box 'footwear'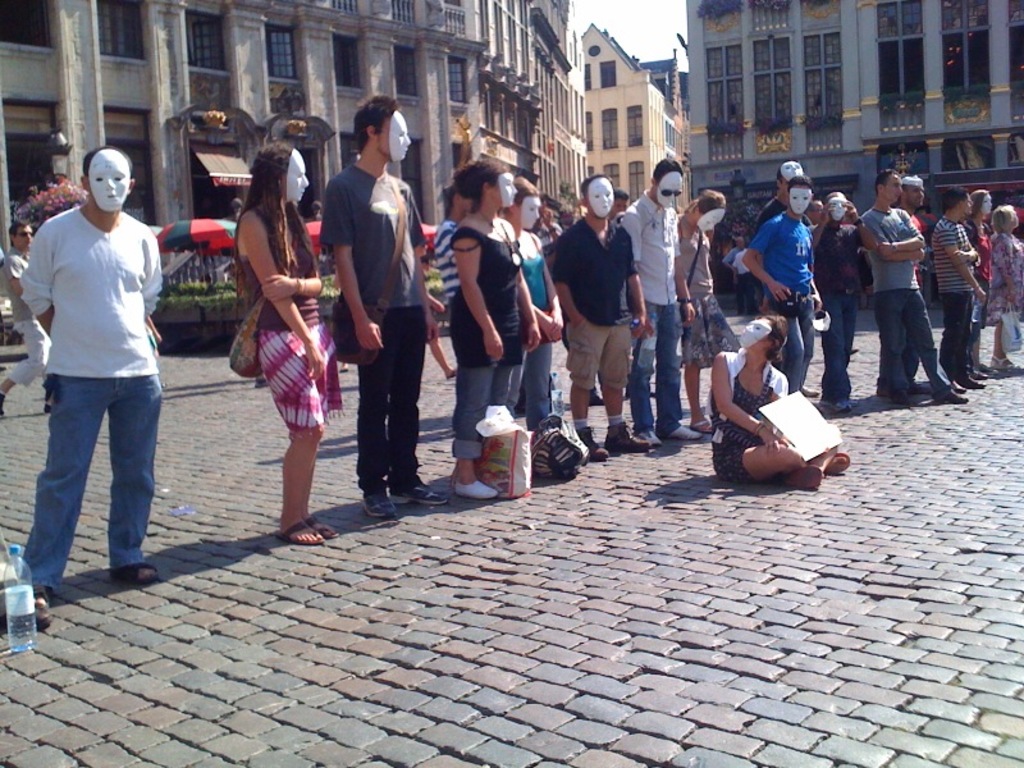
<box>276,518,323,543</box>
